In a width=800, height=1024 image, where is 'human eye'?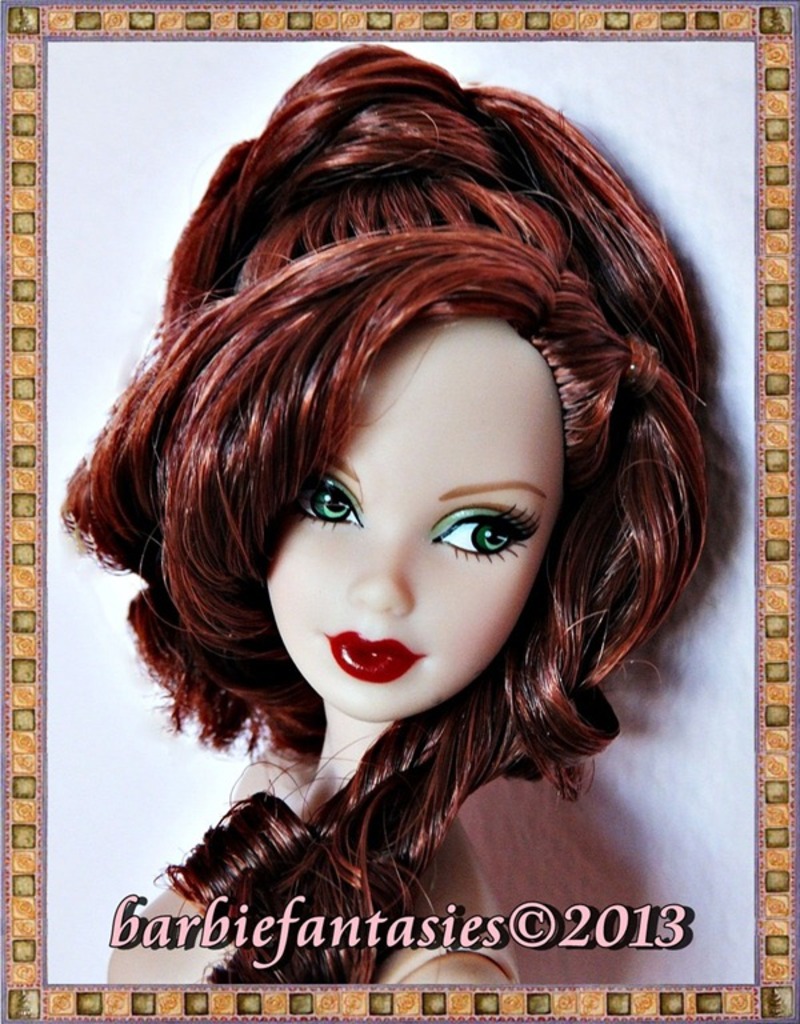
crop(295, 473, 367, 529).
